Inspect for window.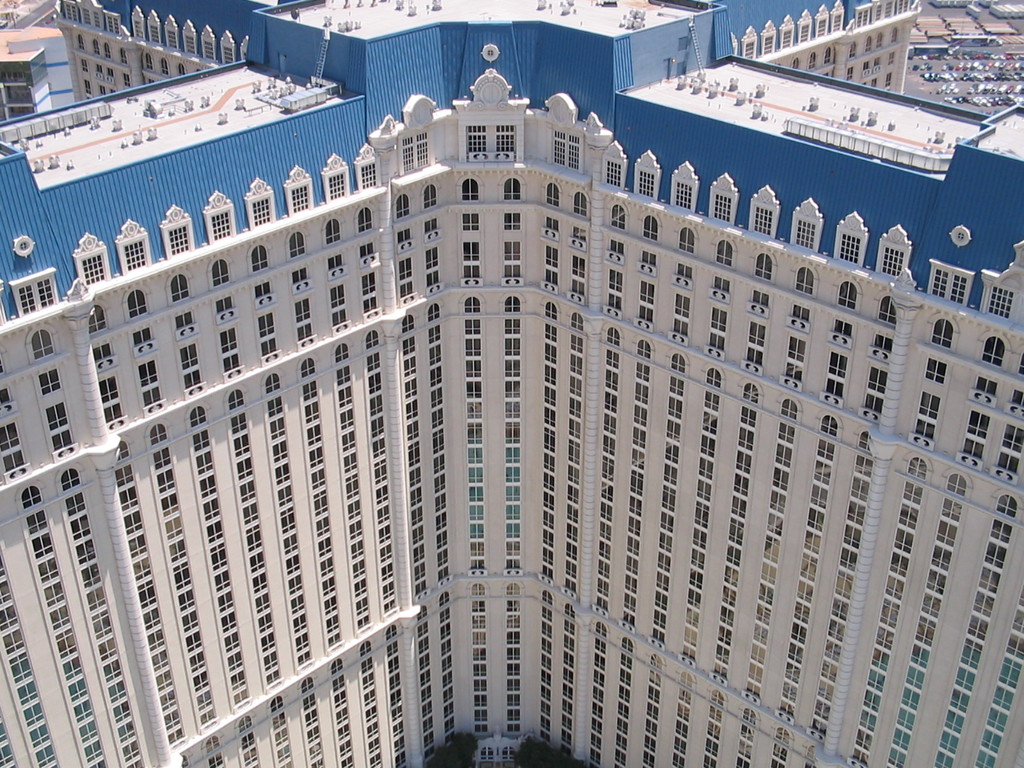
Inspection: (x1=838, y1=229, x2=861, y2=264).
